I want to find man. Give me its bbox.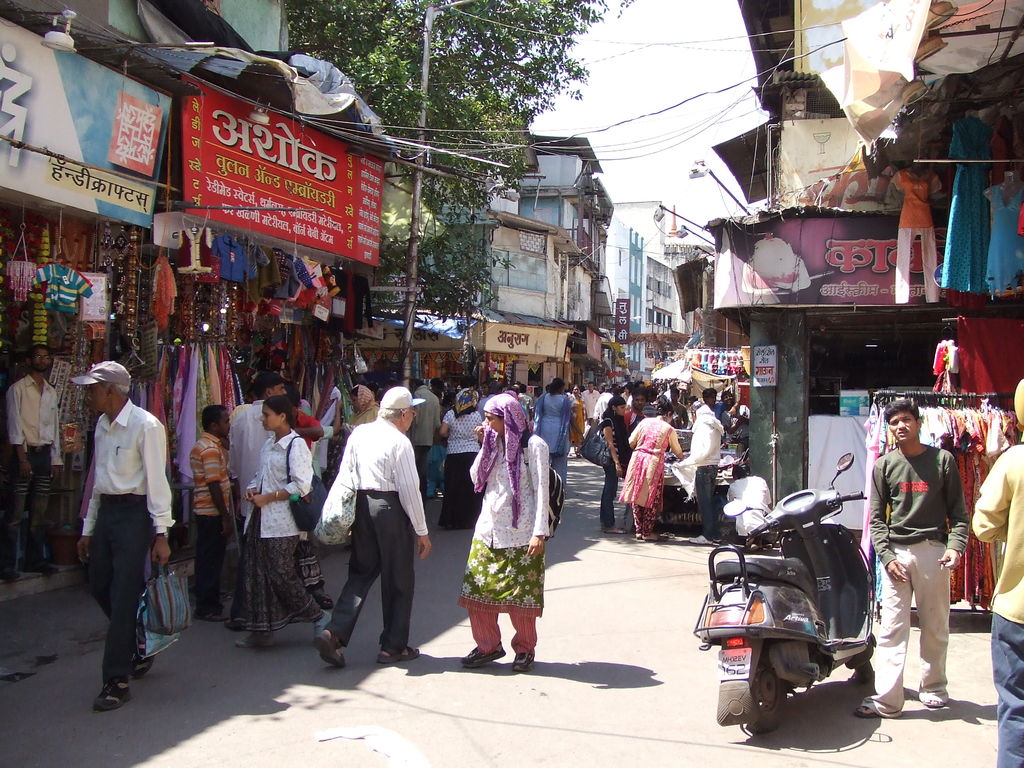
<region>188, 406, 236, 621</region>.
